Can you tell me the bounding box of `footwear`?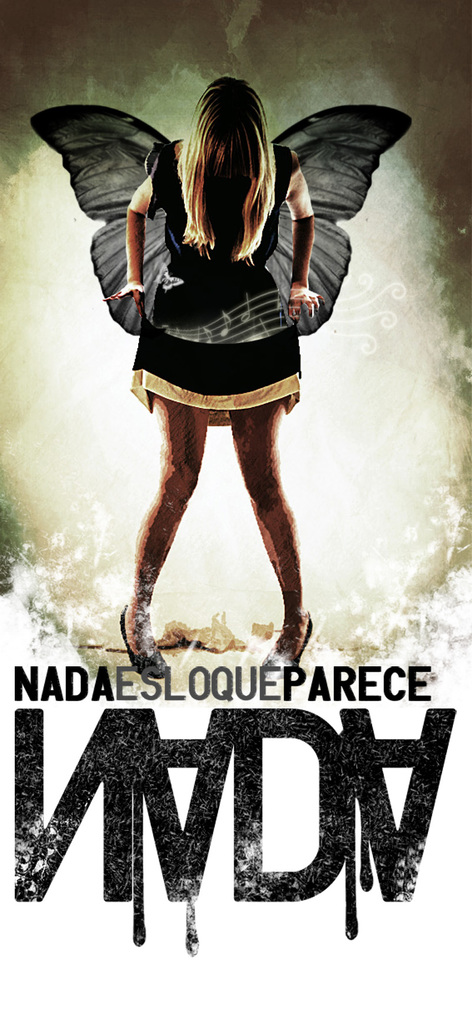
Rect(266, 612, 320, 690).
